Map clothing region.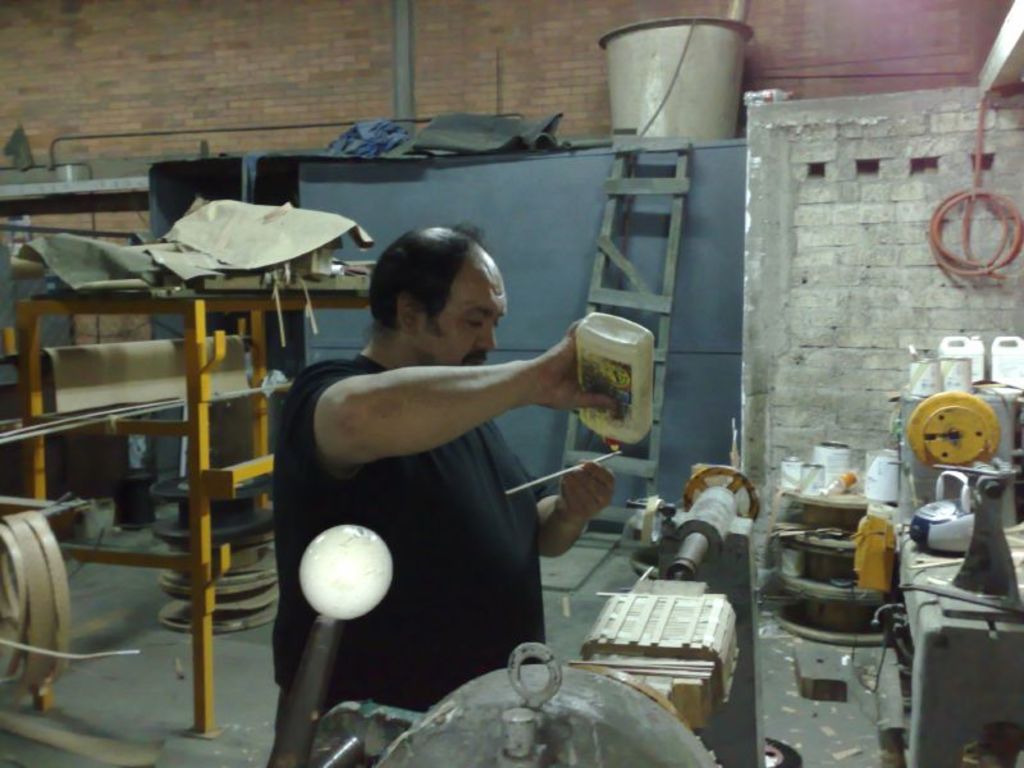
Mapped to <bbox>270, 351, 552, 726</bbox>.
